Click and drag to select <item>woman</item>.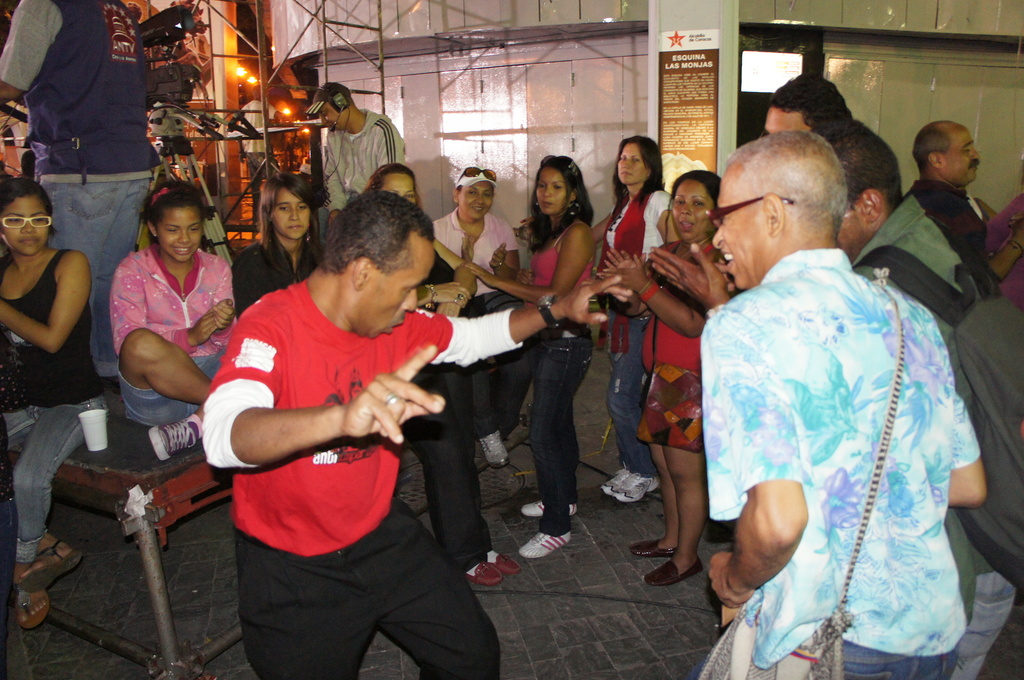
Selection: {"x1": 362, "y1": 156, "x2": 523, "y2": 589}.
